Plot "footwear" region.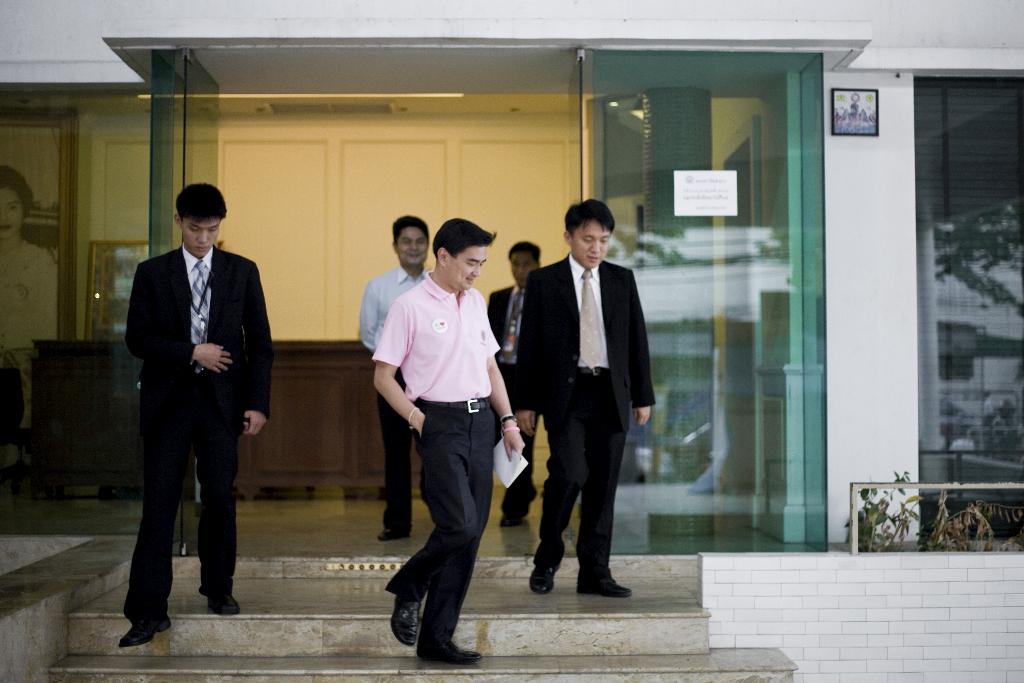
Plotted at [205,593,245,620].
